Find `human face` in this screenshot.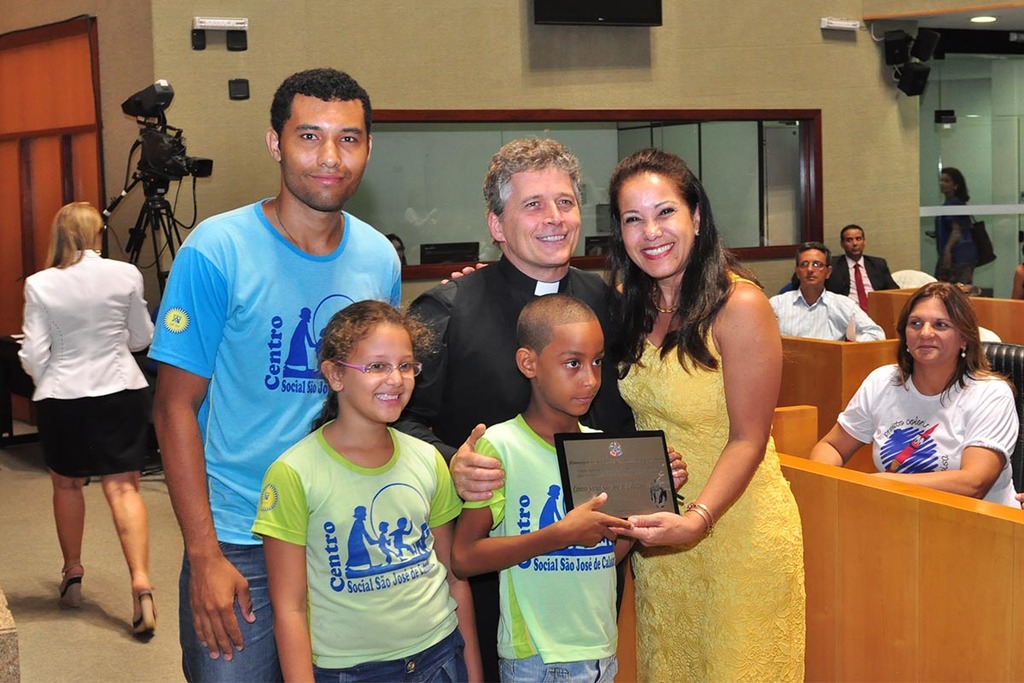
The bounding box for `human face` is (x1=340, y1=328, x2=417, y2=421).
